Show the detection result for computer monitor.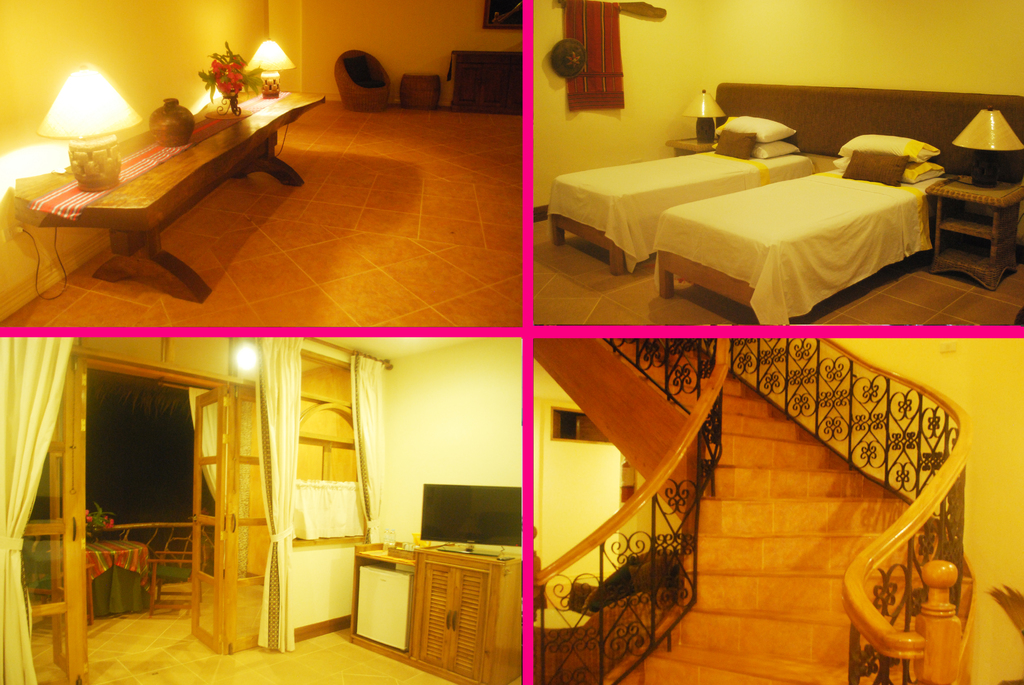
left=419, top=482, right=524, bottom=544.
